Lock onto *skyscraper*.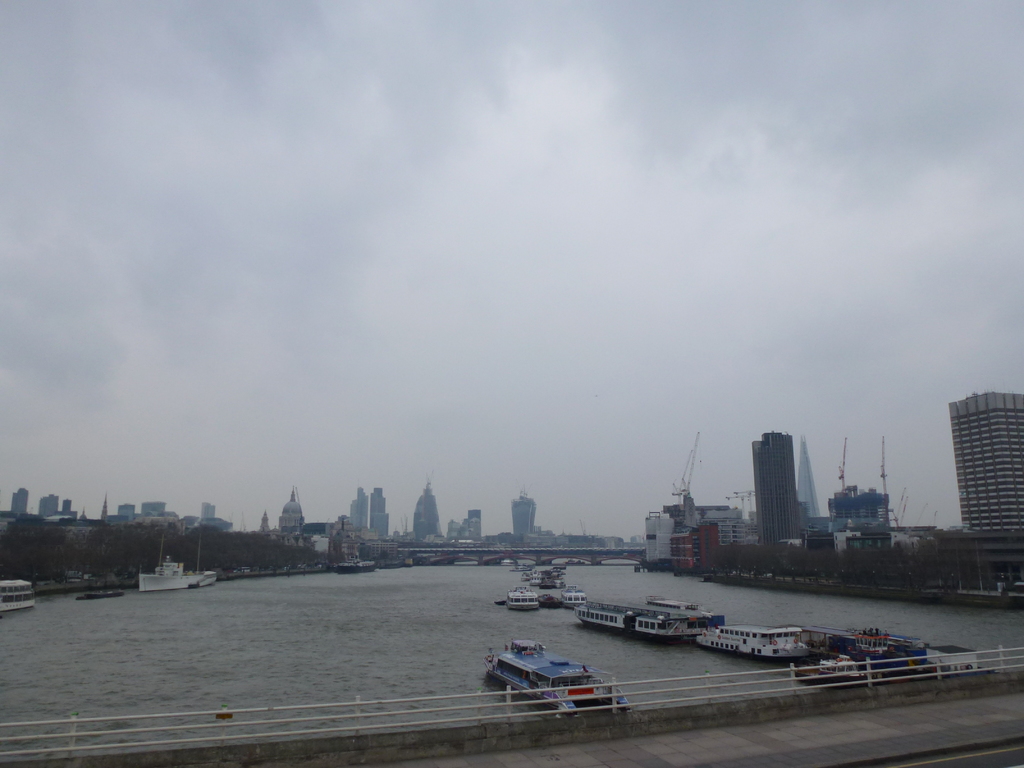
Locked: {"left": 335, "top": 486, "right": 369, "bottom": 548}.
